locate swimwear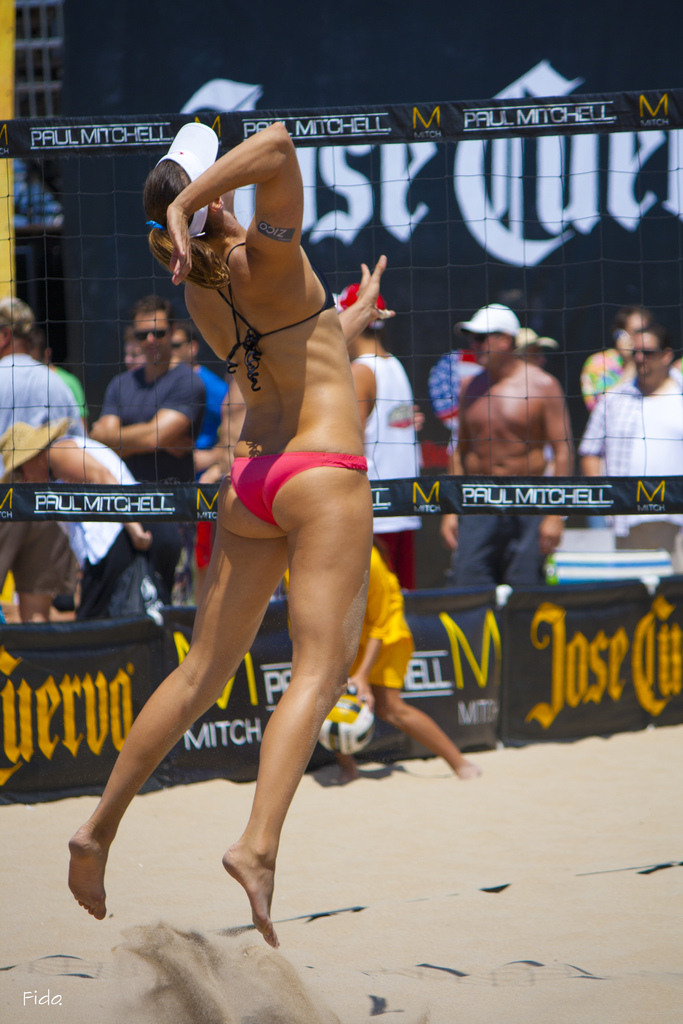
bbox(237, 449, 366, 524)
